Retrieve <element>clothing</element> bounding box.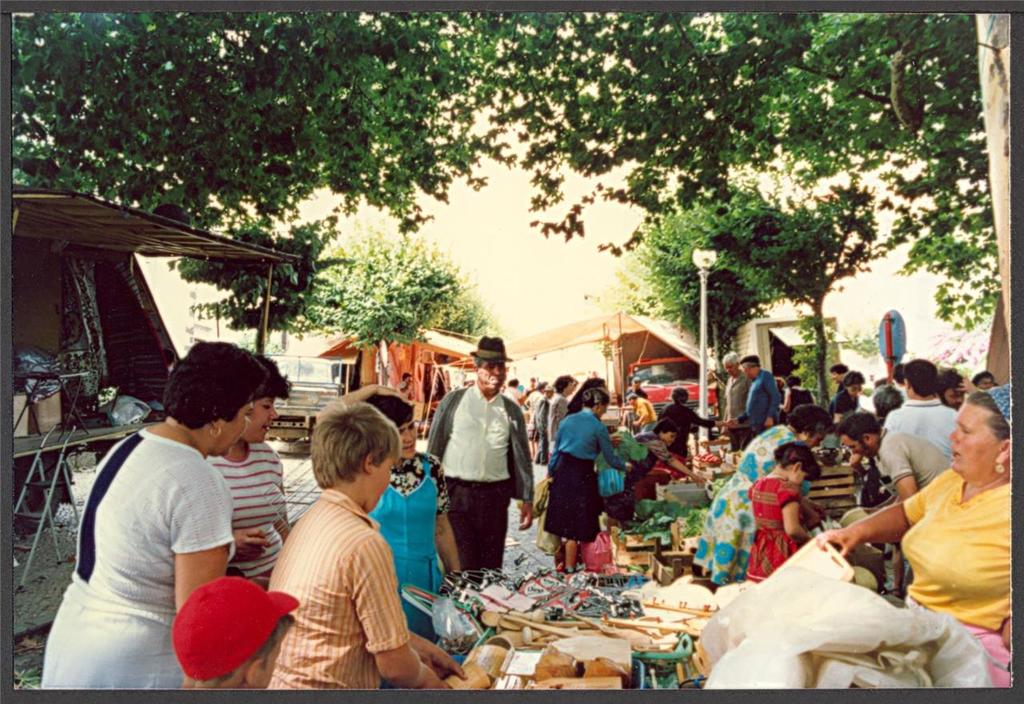
Bounding box: detection(539, 409, 634, 543).
